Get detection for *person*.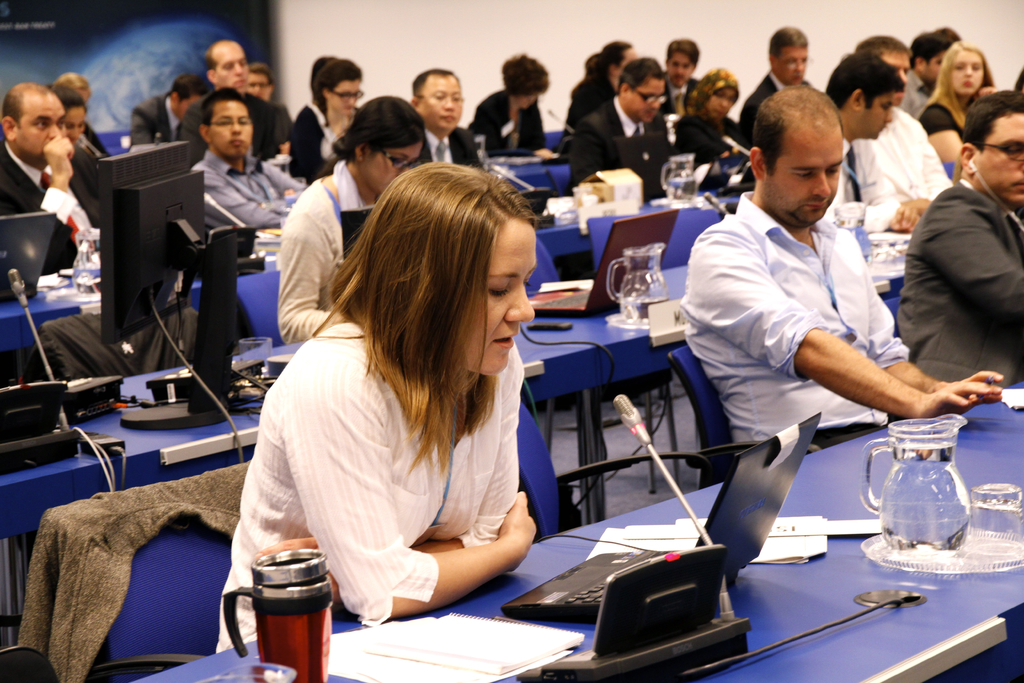
Detection: Rect(470, 53, 557, 160).
